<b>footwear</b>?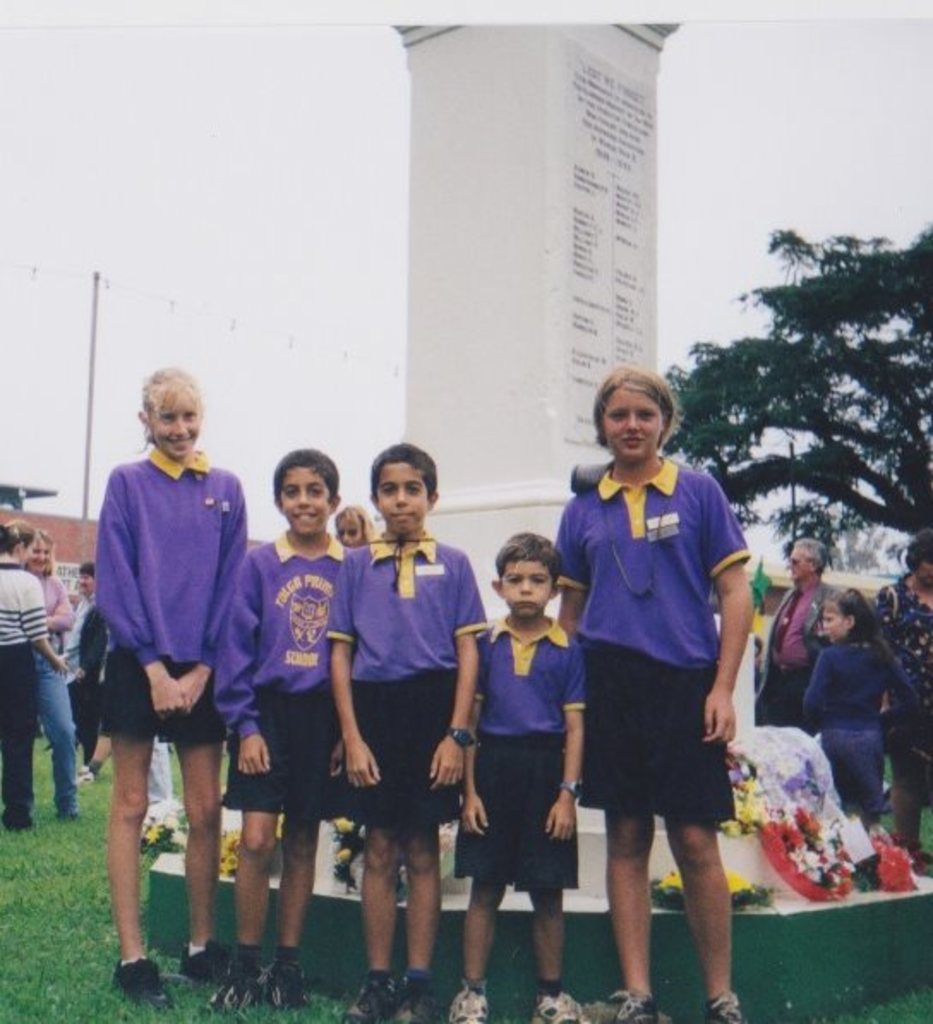
box=[609, 990, 650, 1022]
